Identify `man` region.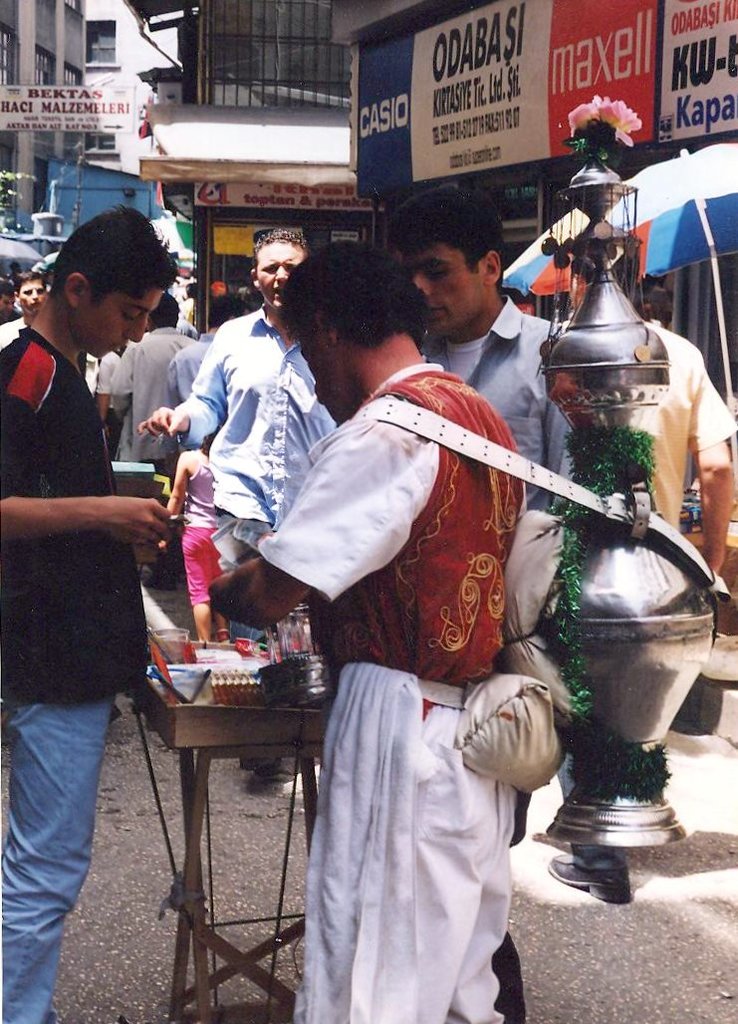
Region: [left=384, top=181, right=576, bottom=1023].
